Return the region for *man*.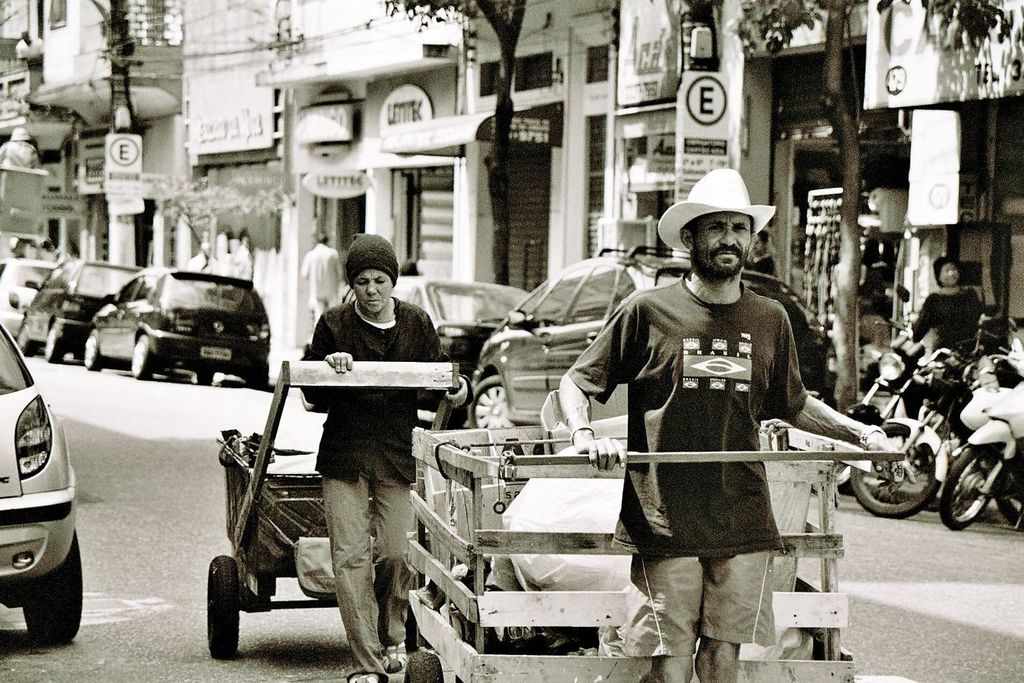
[left=301, top=231, right=470, bottom=682].
